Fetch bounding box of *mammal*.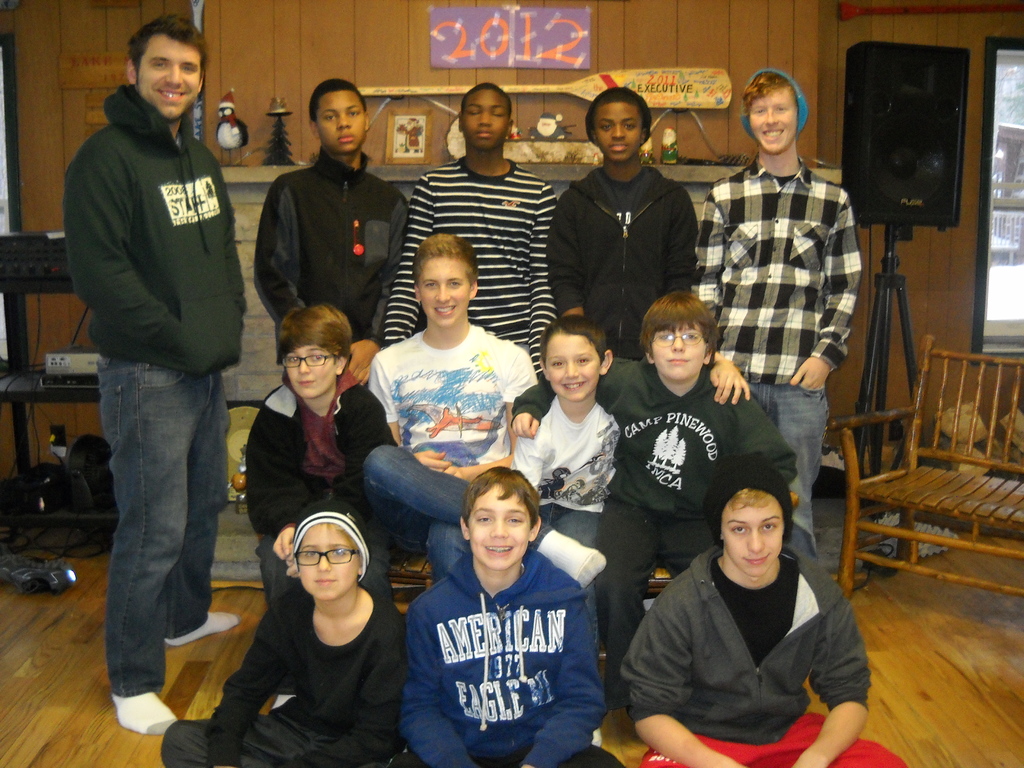
Bbox: {"x1": 382, "y1": 463, "x2": 626, "y2": 767}.
